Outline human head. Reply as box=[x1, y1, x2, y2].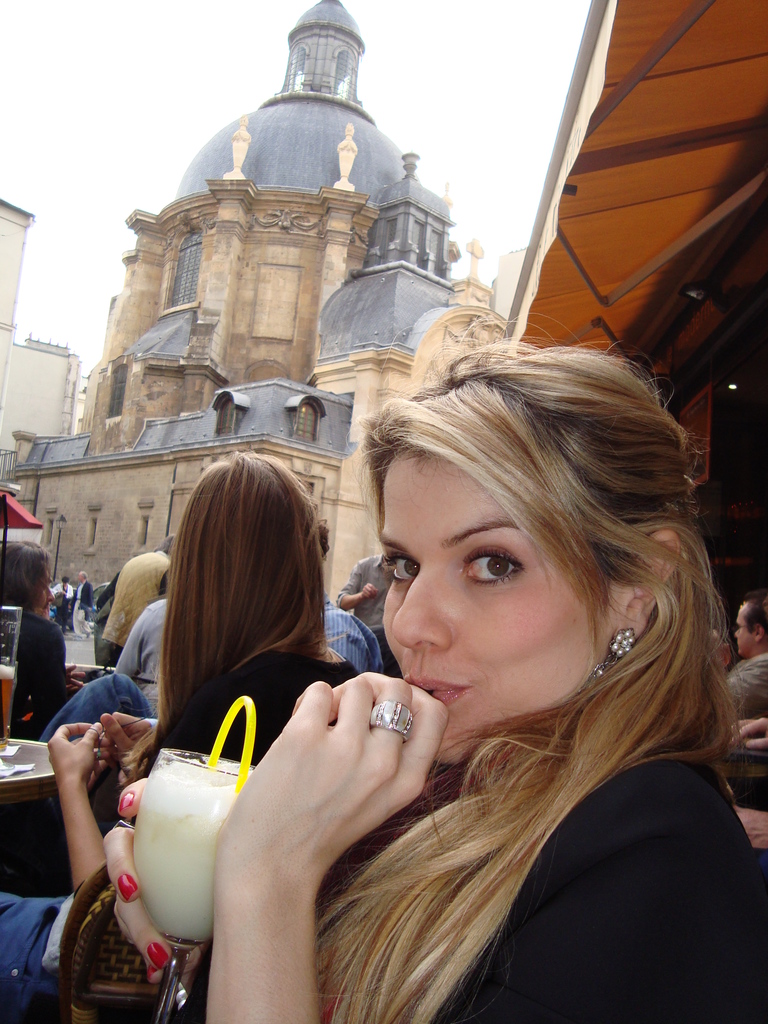
box=[344, 328, 689, 744].
